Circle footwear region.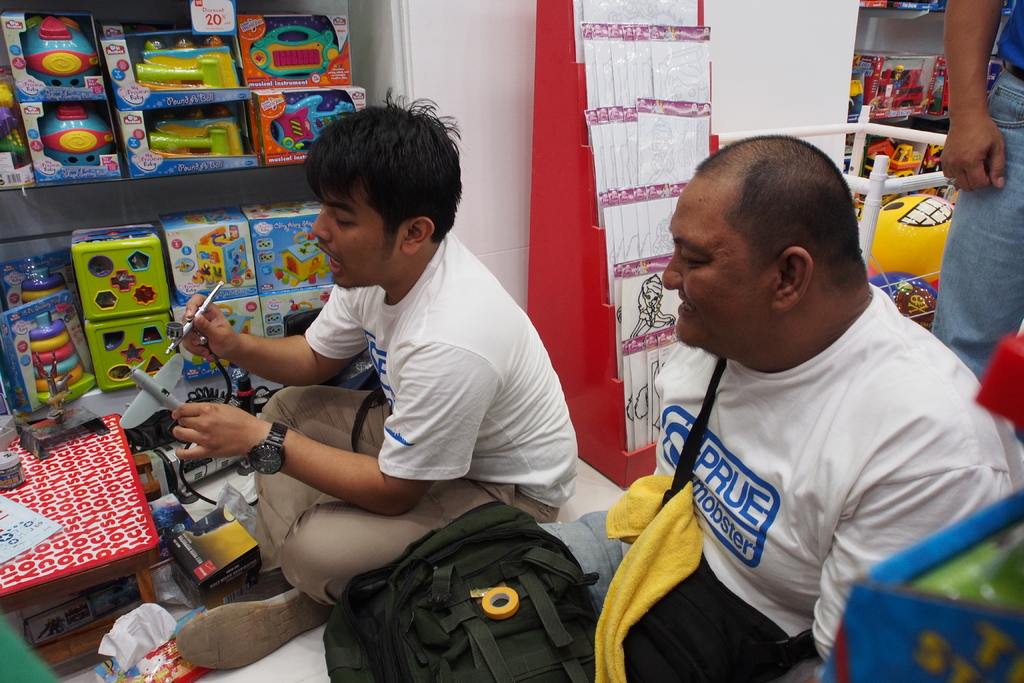
Region: (182, 561, 337, 679).
